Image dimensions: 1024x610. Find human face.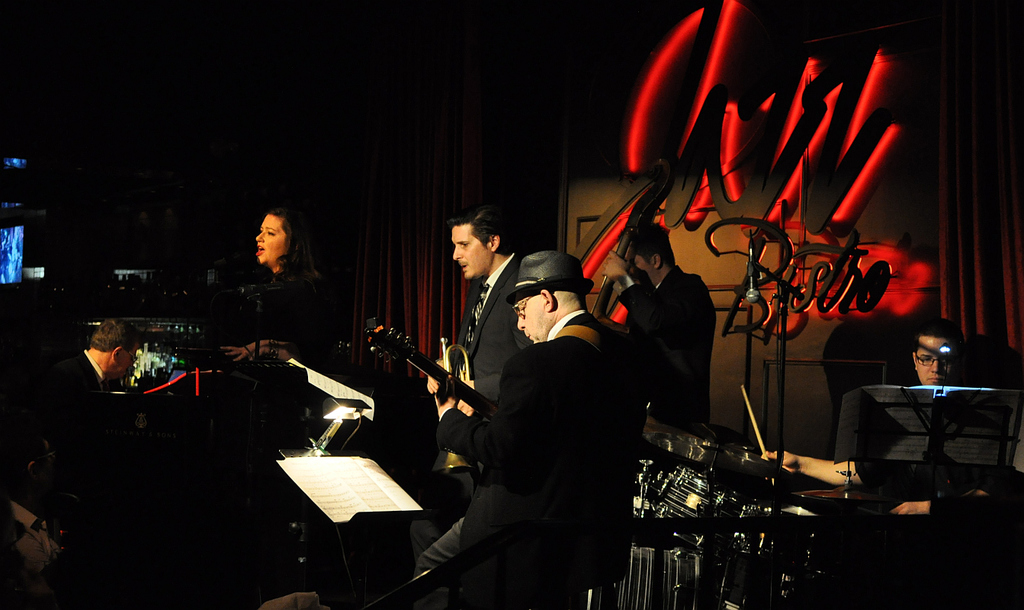
box(448, 223, 488, 280).
